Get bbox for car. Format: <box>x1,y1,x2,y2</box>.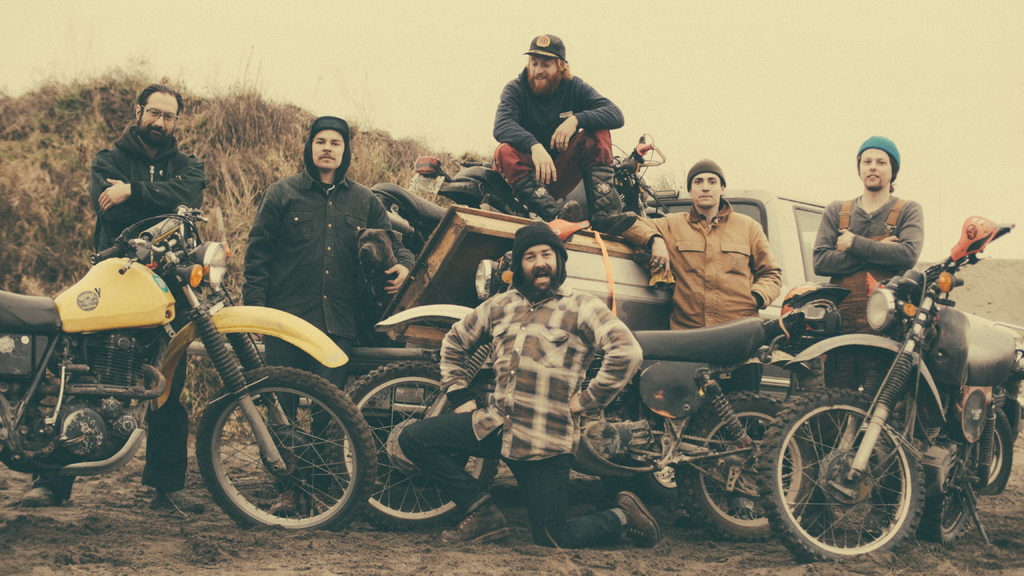
<box>380,190,1023,502</box>.
